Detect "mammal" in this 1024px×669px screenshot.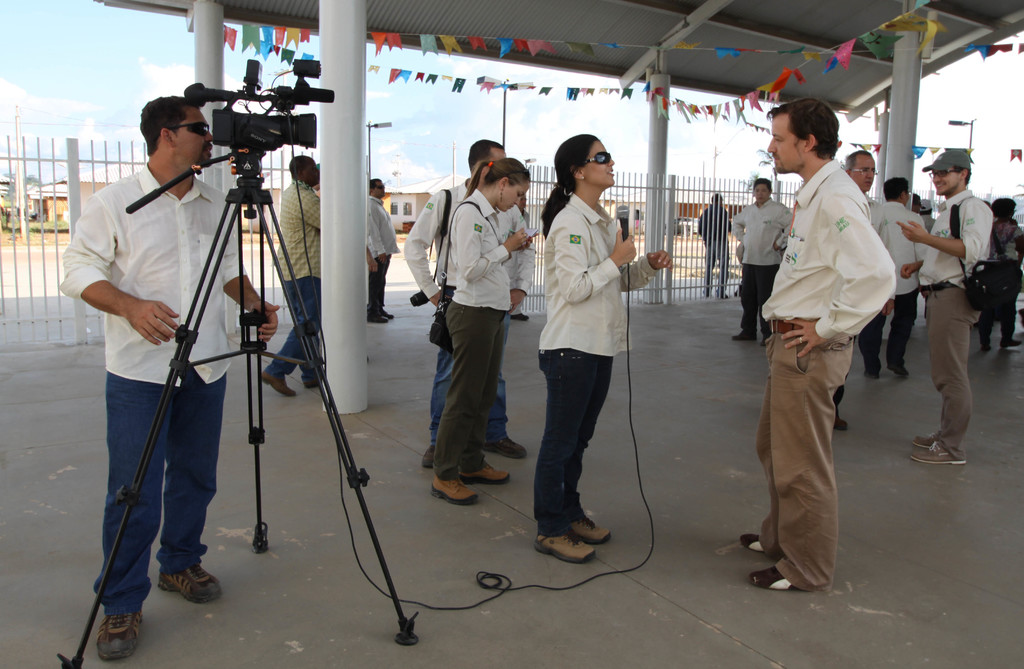
Detection: [left=833, top=147, right=890, bottom=432].
